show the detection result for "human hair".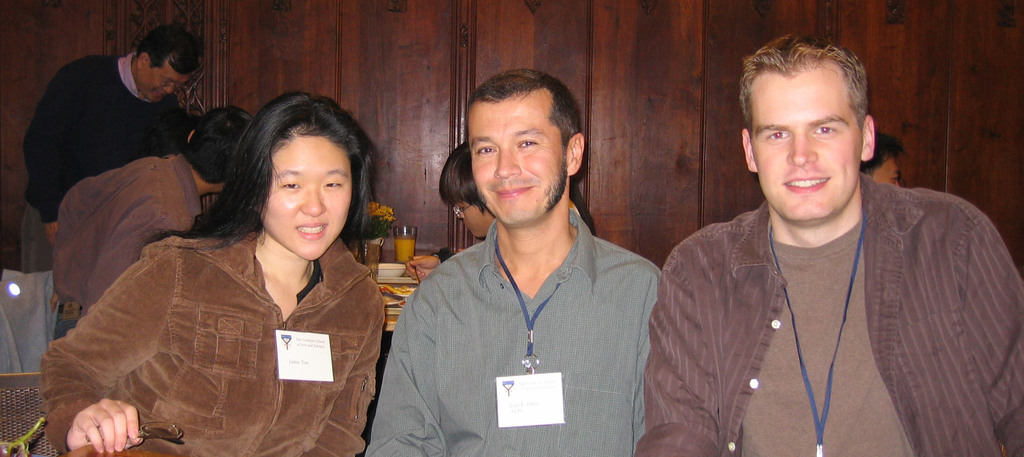
(214,90,365,273).
